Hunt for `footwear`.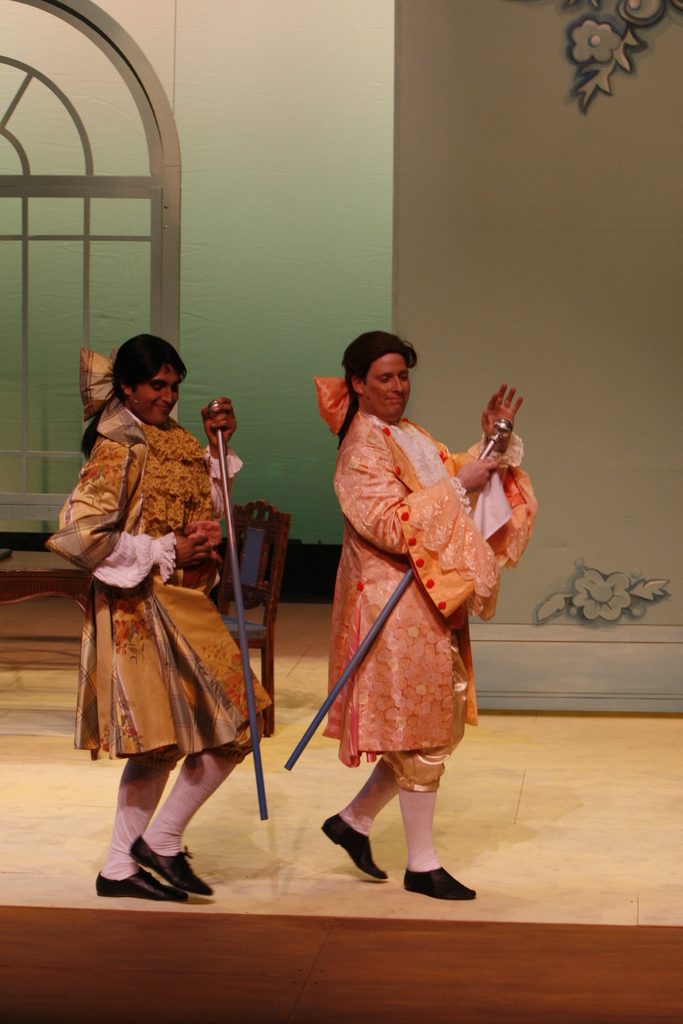
Hunted down at (93,865,184,900).
